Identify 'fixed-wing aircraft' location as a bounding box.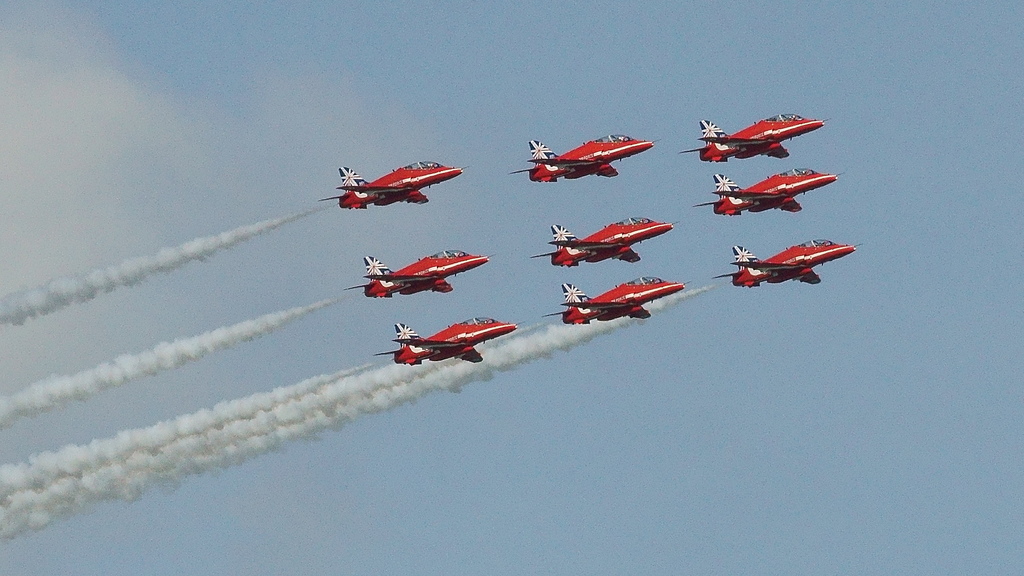
[left=378, top=313, right=517, bottom=365].
